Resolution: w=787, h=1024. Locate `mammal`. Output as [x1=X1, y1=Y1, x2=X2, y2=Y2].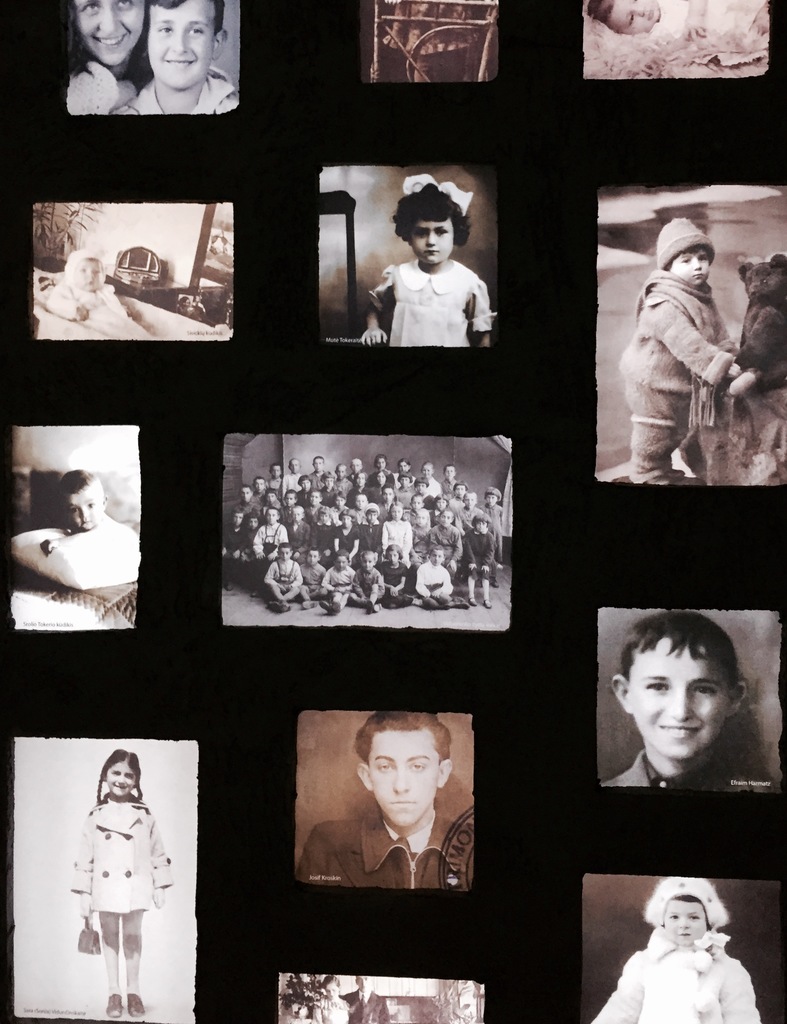
[x1=413, y1=541, x2=453, y2=609].
